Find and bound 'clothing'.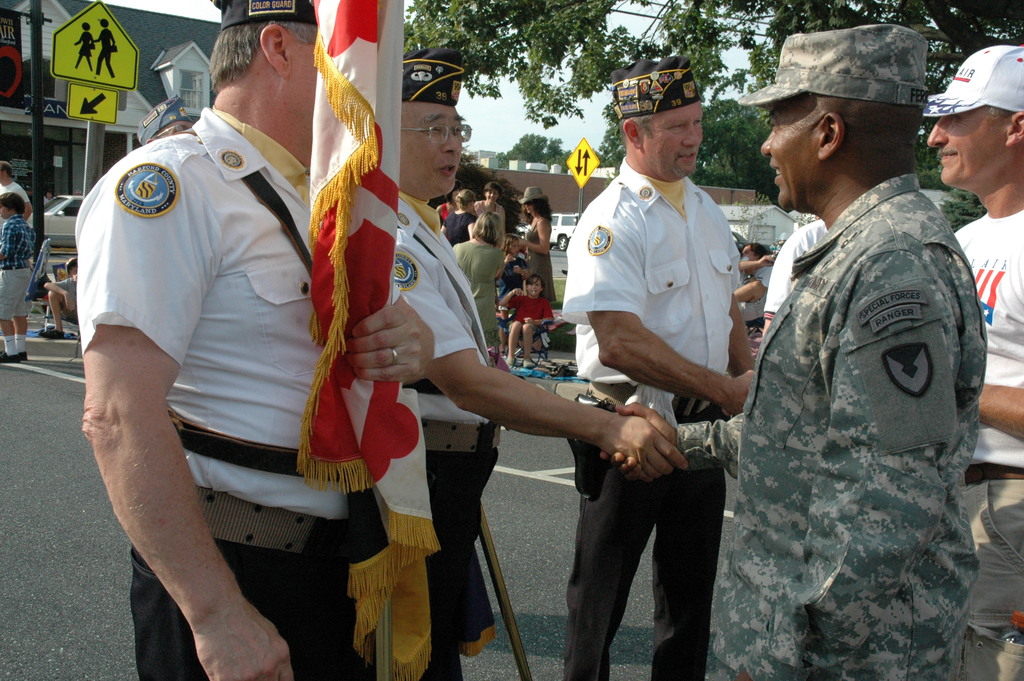
Bound: 956 212 1023 678.
